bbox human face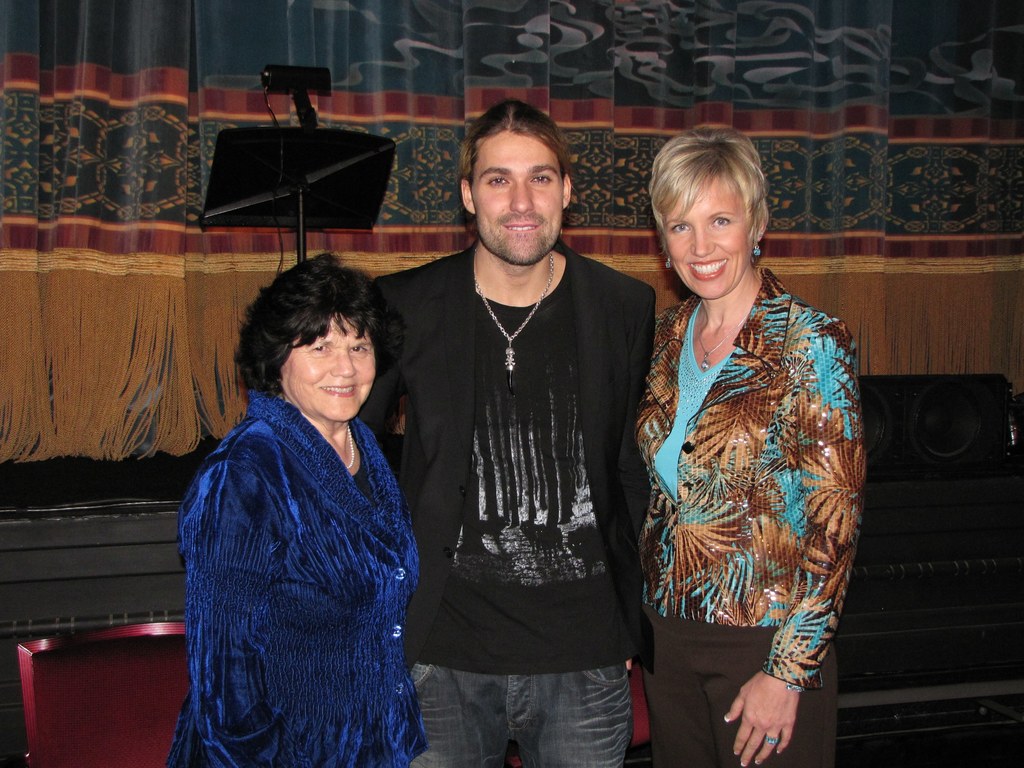
[x1=467, y1=130, x2=564, y2=274]
